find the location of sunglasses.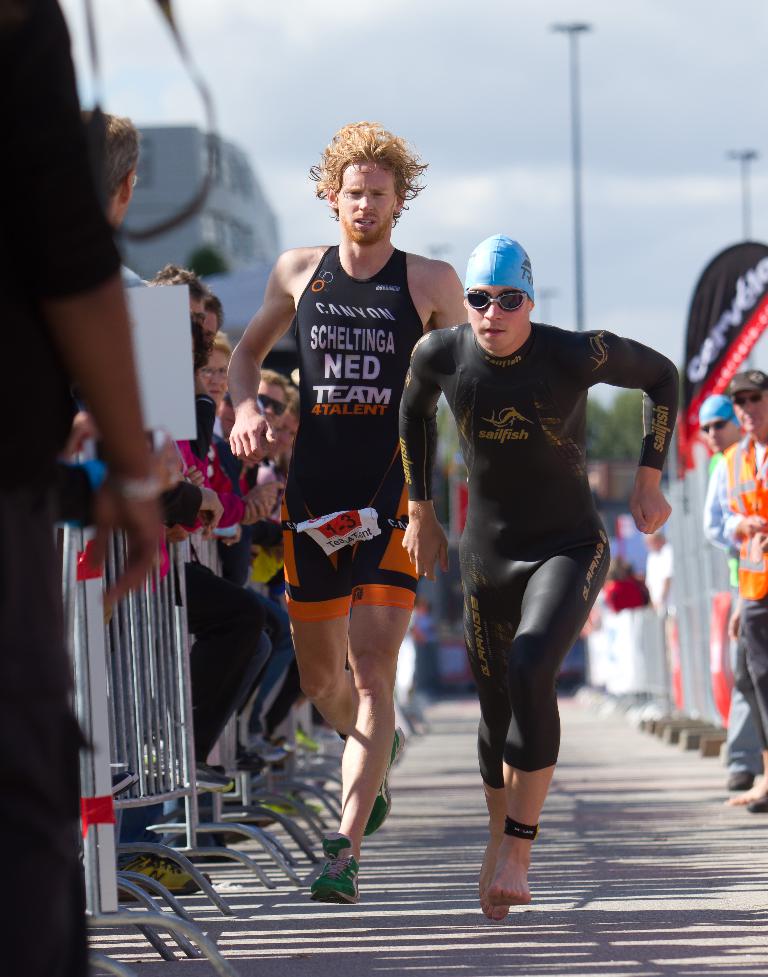
Location: Rect(258, 391, 286, 416).
